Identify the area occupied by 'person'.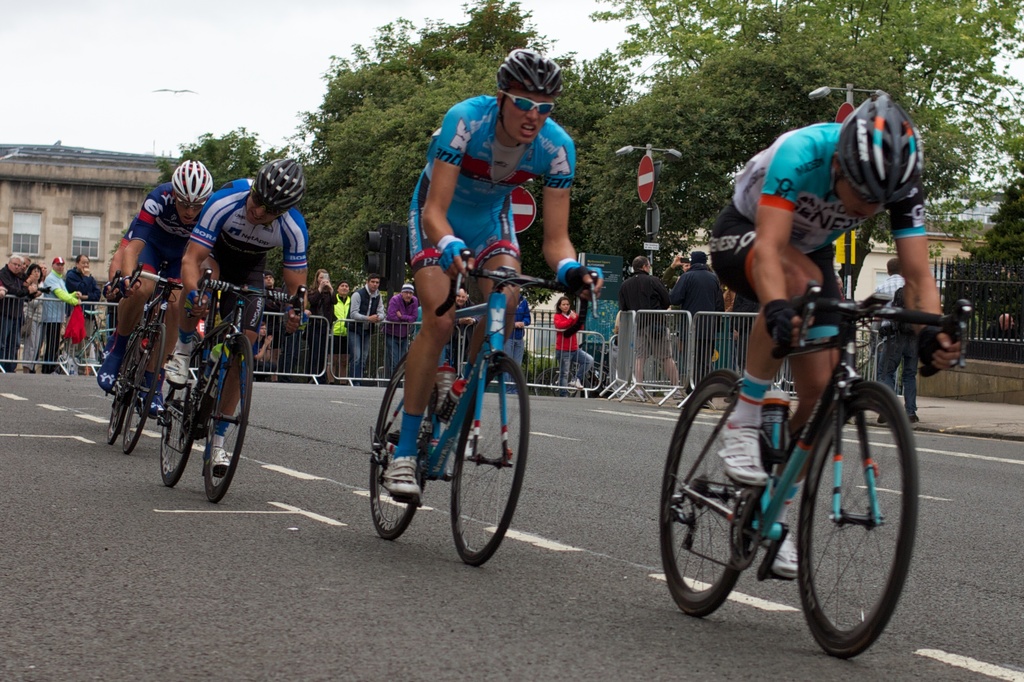
Area: (166, 161, 314, 473).
